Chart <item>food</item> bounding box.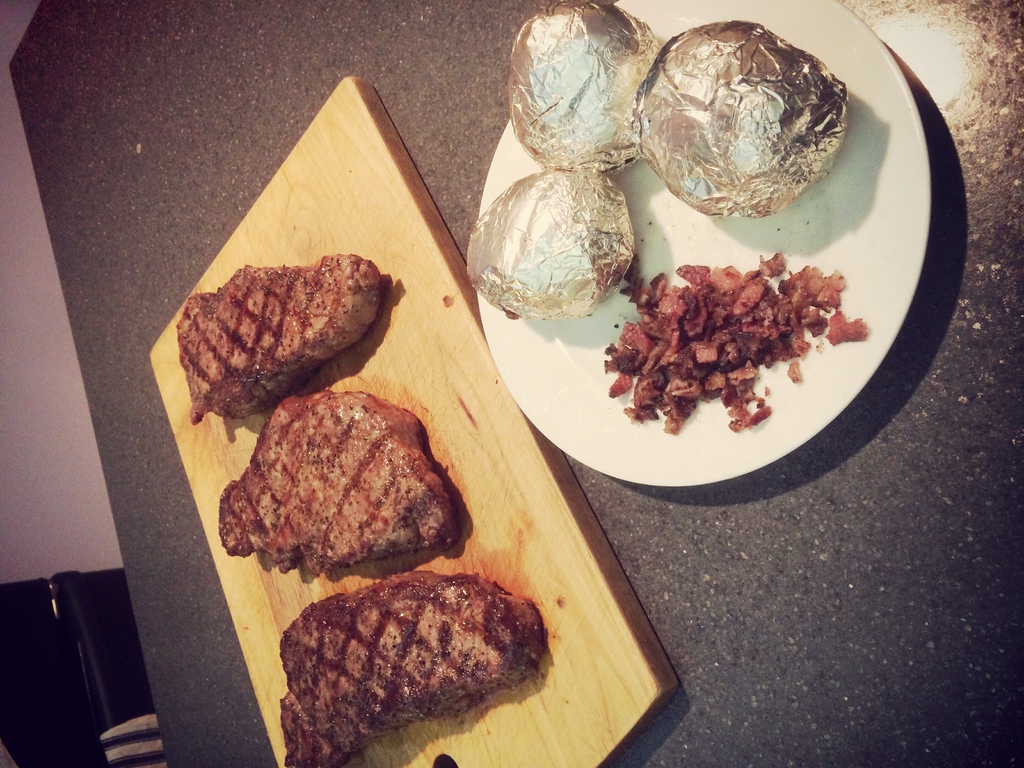
Charted: [176, 252, 386, 424].
